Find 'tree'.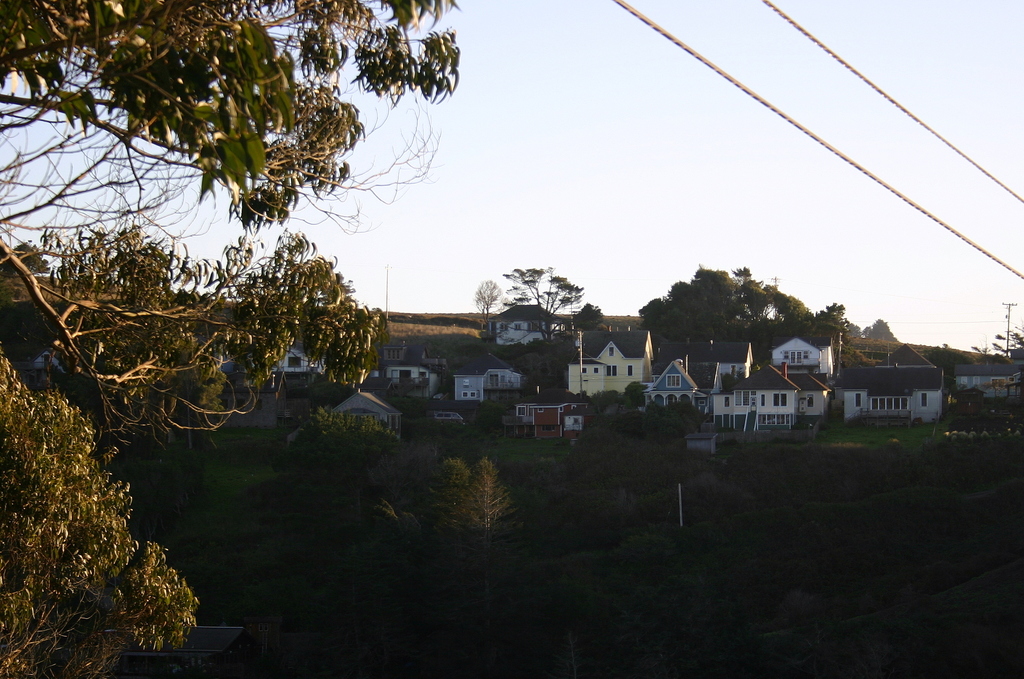
box(501, 268, 585, 345).
